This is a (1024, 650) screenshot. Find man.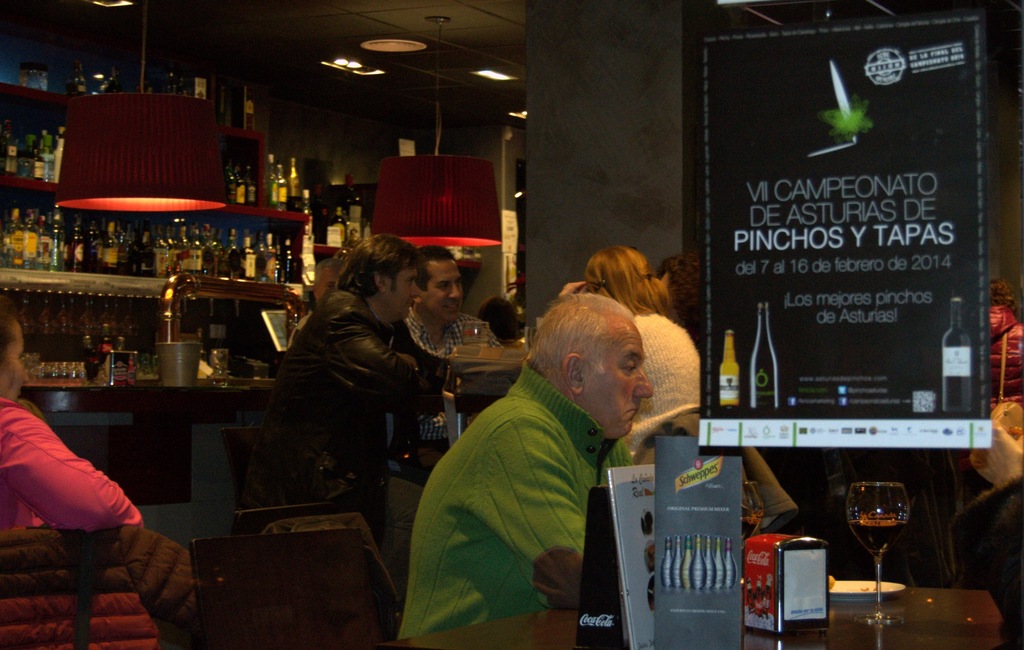
Bounding box: 370/243/532/532.
